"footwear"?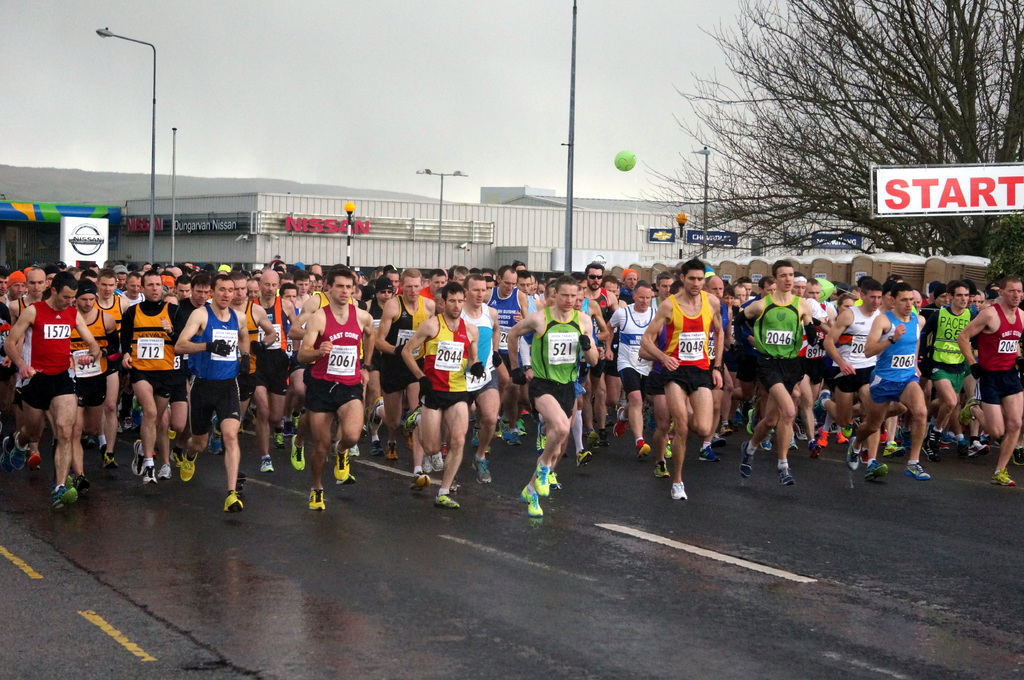
x1=223 y1=491 x2=244 y2=514
